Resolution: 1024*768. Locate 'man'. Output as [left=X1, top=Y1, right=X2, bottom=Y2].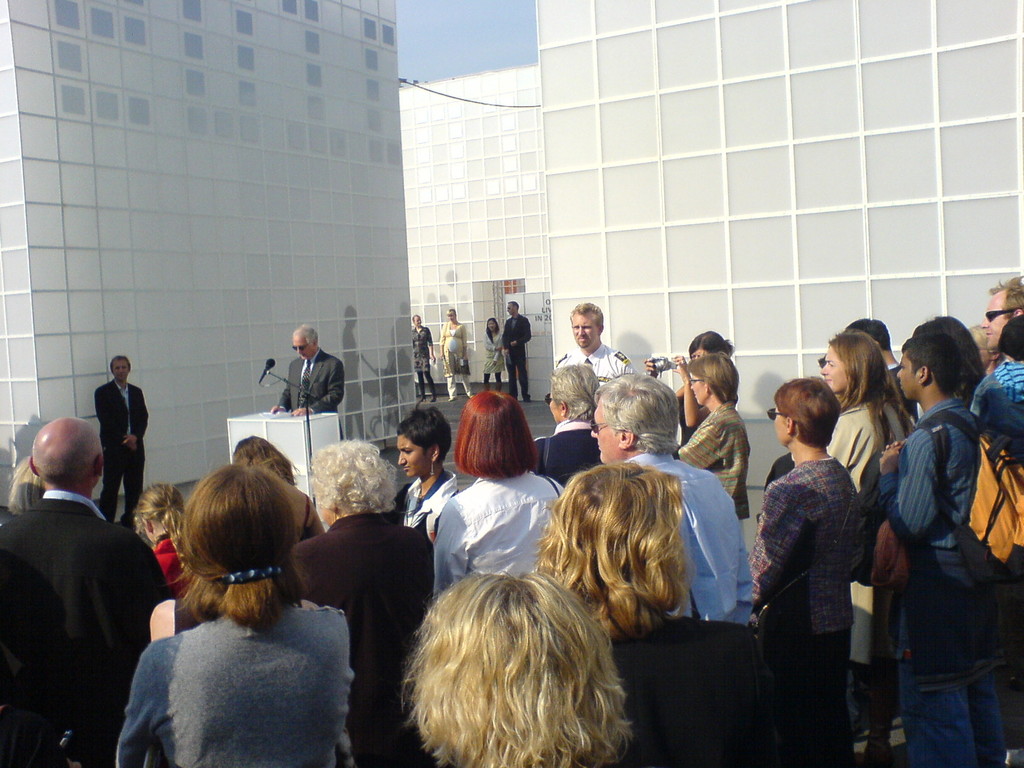
[left=95, top=353, right=148, bottom=522].
